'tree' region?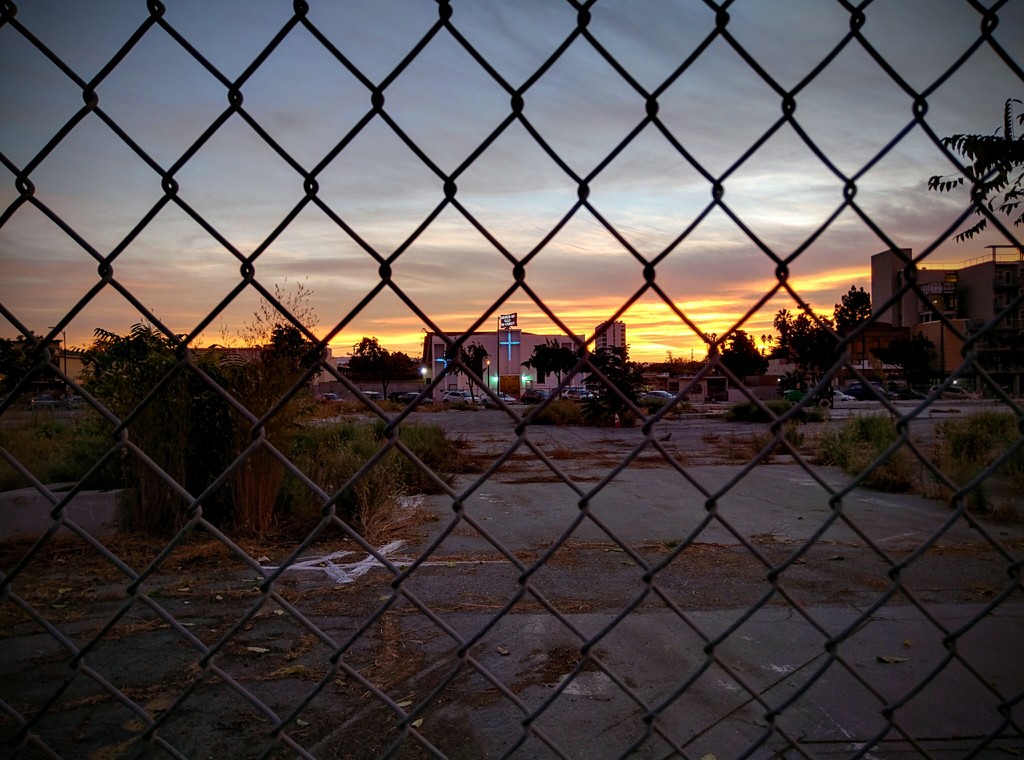
l=441, t=337, r=493, b=405
